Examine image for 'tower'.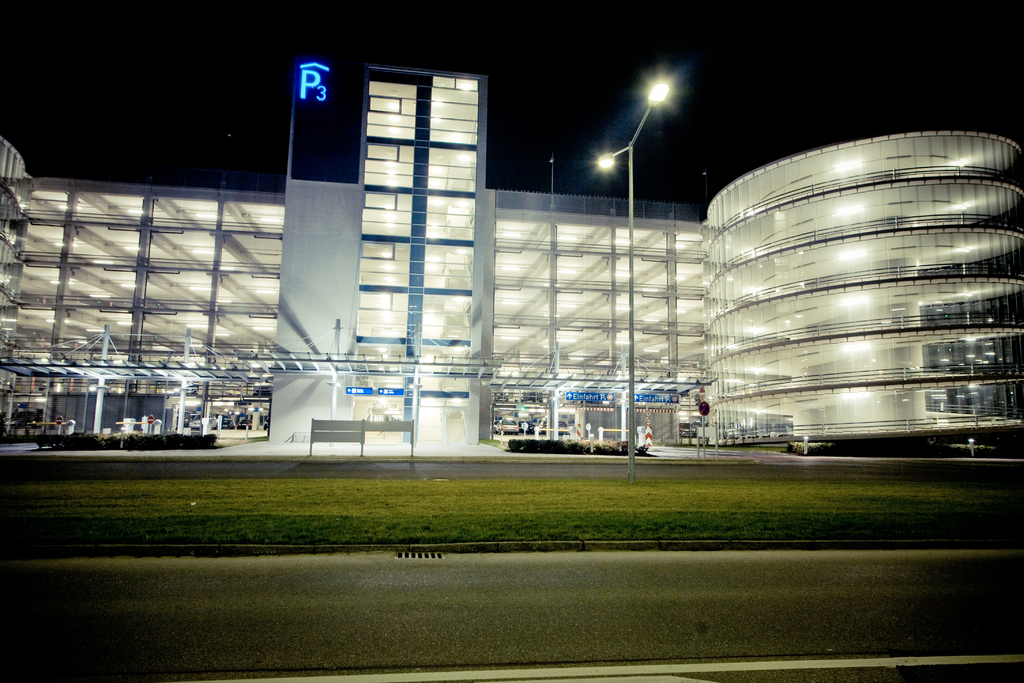
Examination result: left=281, top=40, right=508, bottom=436.
